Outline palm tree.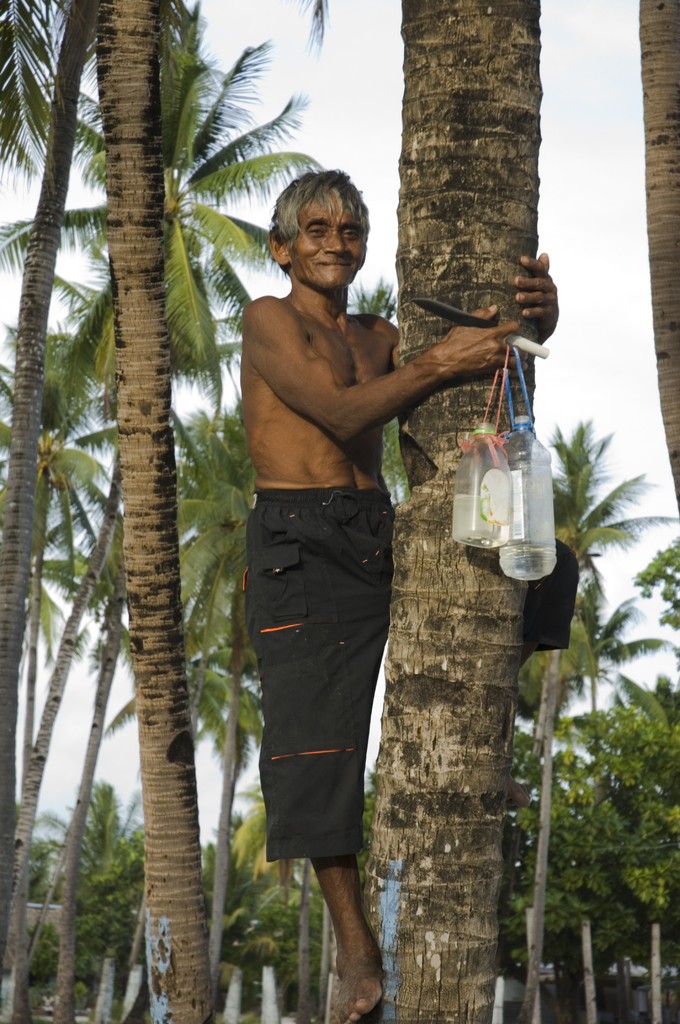
Outline: BBox(67, 57, 341, 981).
